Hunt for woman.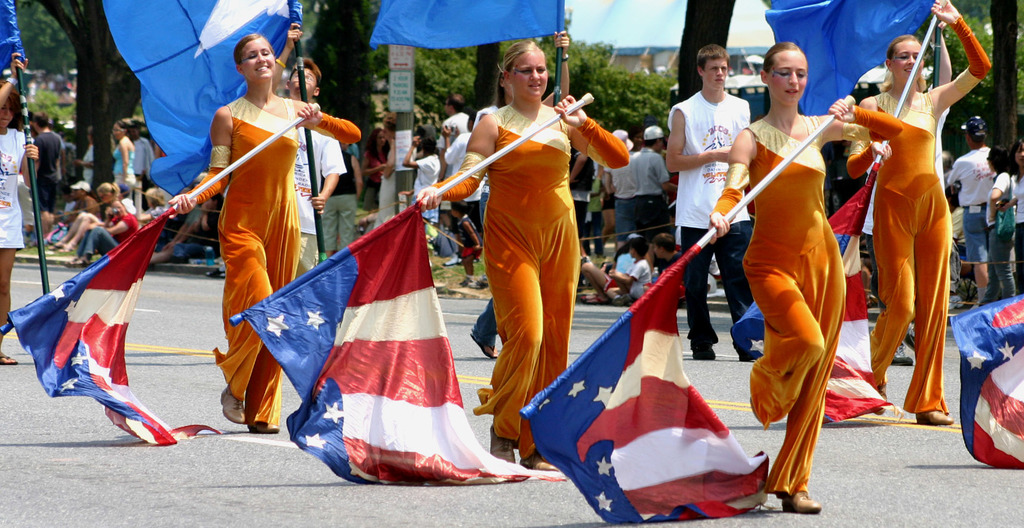
Hunted down at <bbox>361, 125, 394, 181</bbox>.
